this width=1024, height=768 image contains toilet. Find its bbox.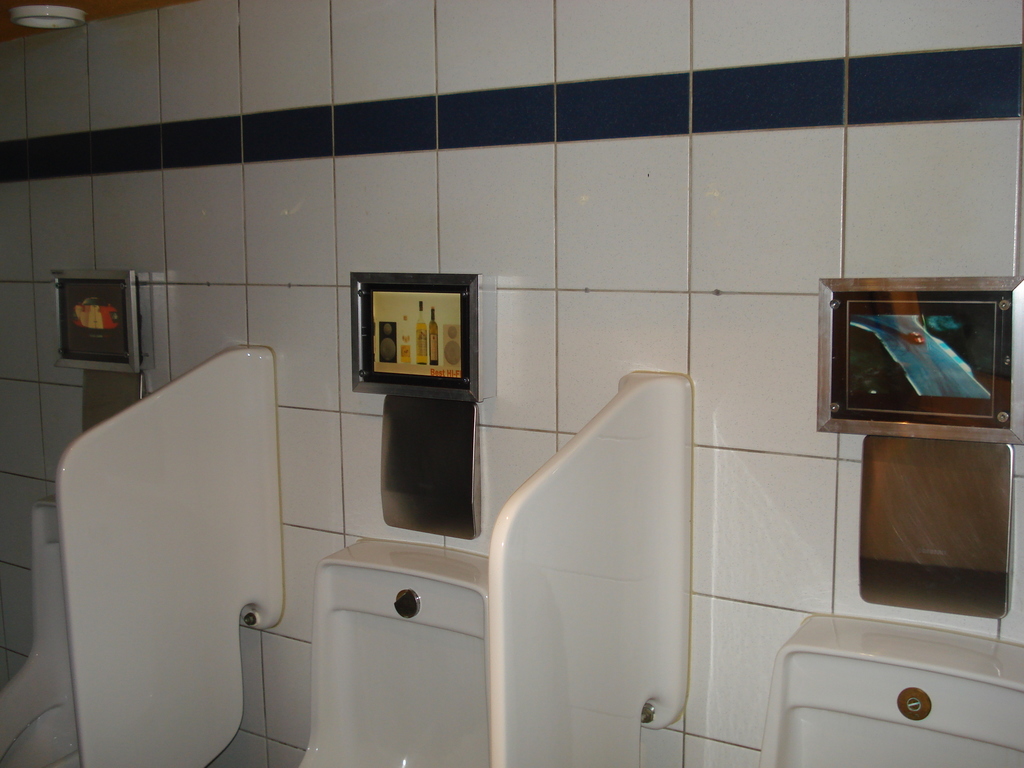
<box>294,539,506,767</box>.
